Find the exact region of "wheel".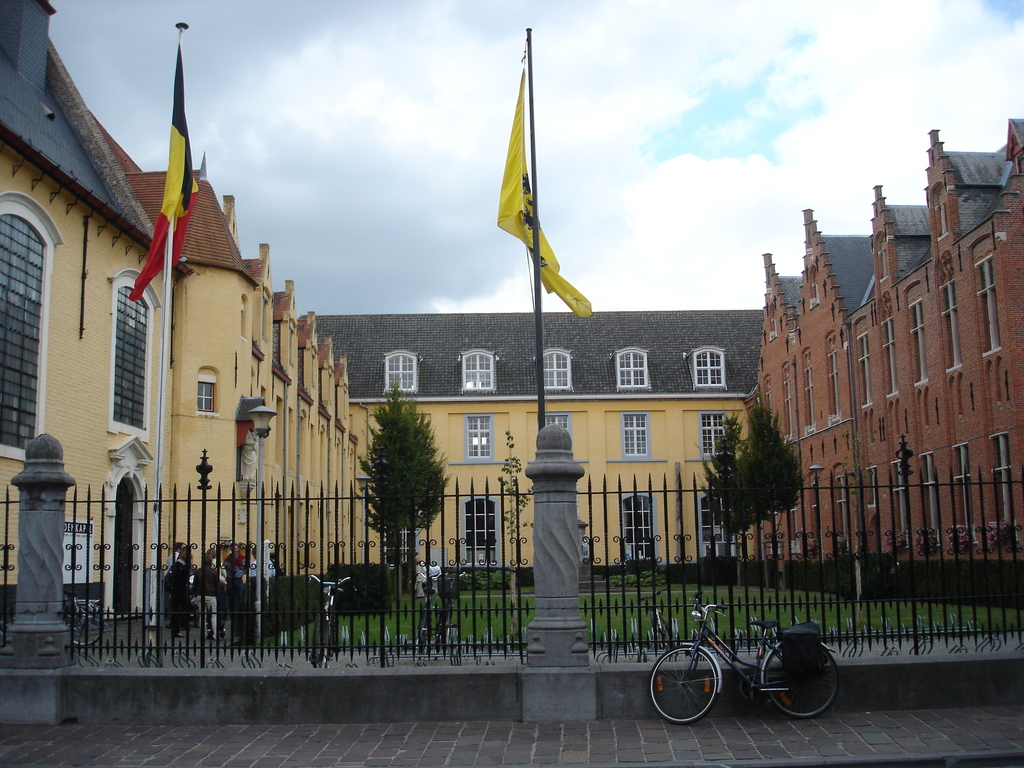
Exact region: x1=415 y1=591 x2=433 y2=648.
